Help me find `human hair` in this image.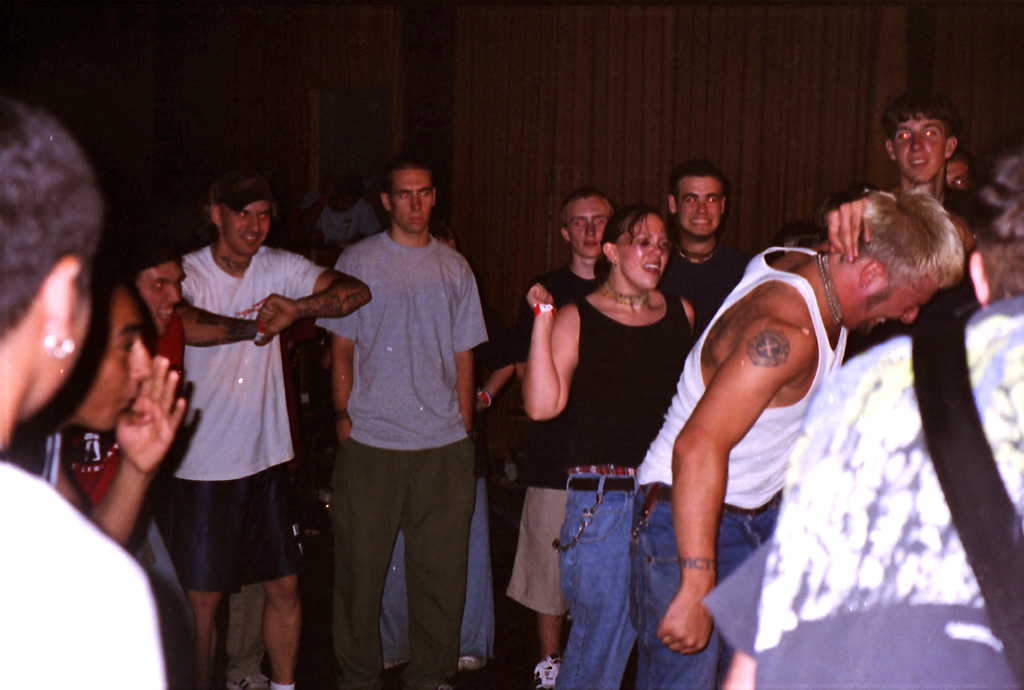
Found it: <region>205, 168, 266, 210</region>.
